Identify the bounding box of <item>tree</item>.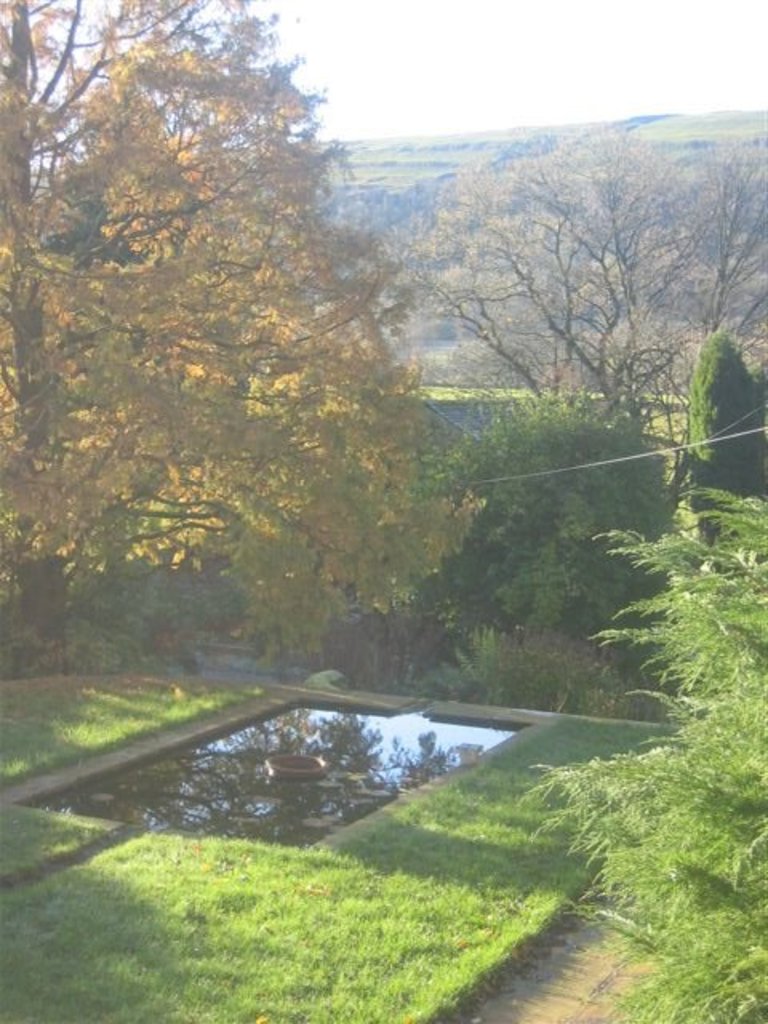
(left=421, top=381, right=699, bottom=624).
